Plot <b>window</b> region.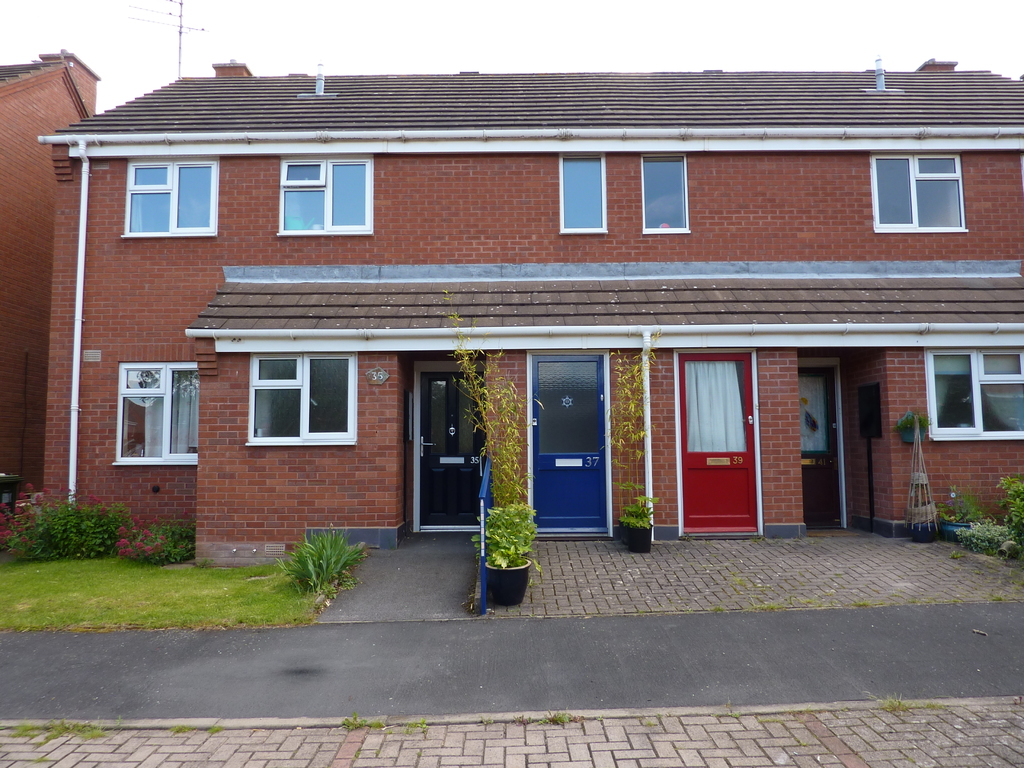
Plotted at <region>243, 353, 354, 442</region>.
